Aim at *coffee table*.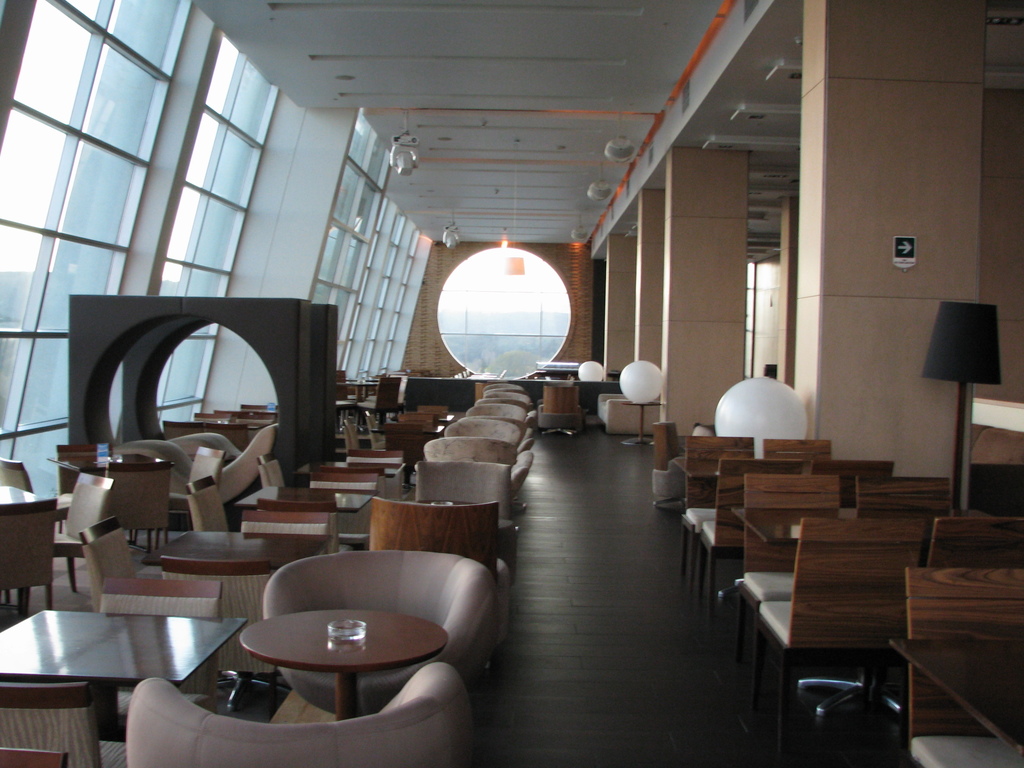
Aimed at x1=415, y1=410, x2=453, y2=425.
